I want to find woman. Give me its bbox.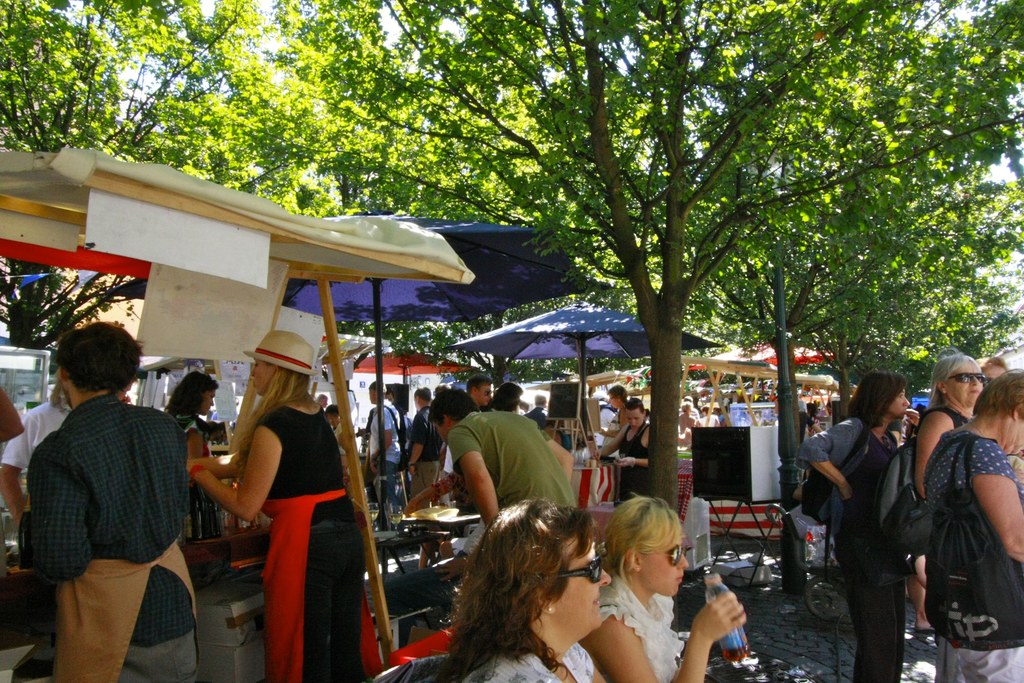
(792,365,915,682).
